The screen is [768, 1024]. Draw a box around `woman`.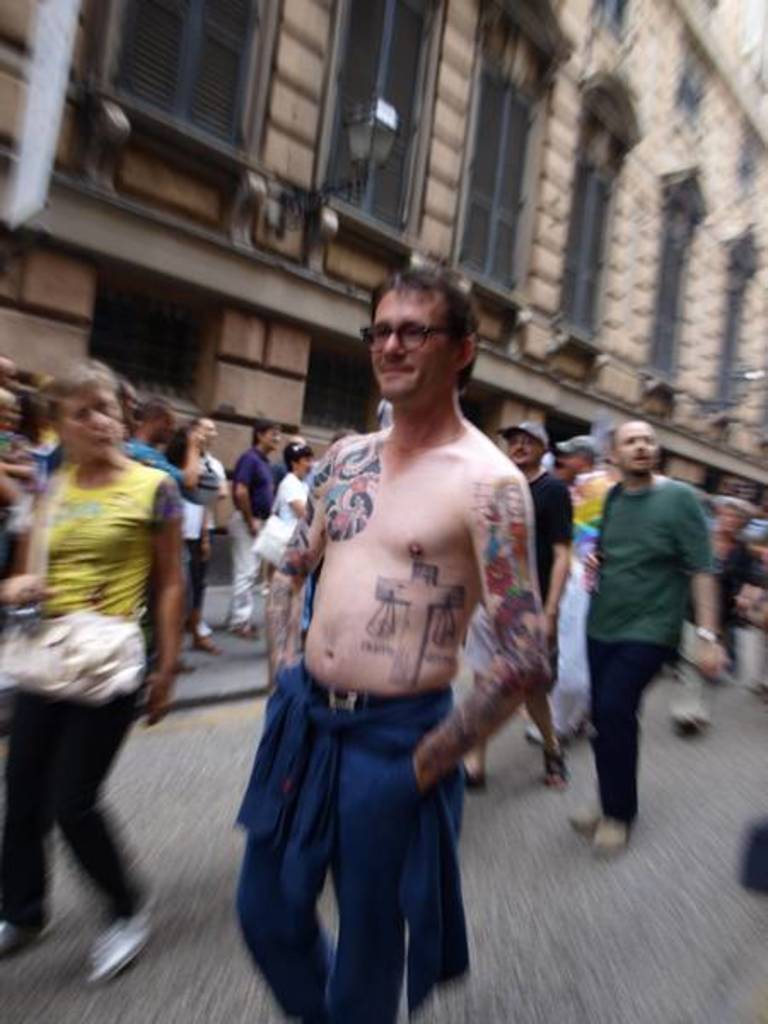
9, 324, 203, 980.
